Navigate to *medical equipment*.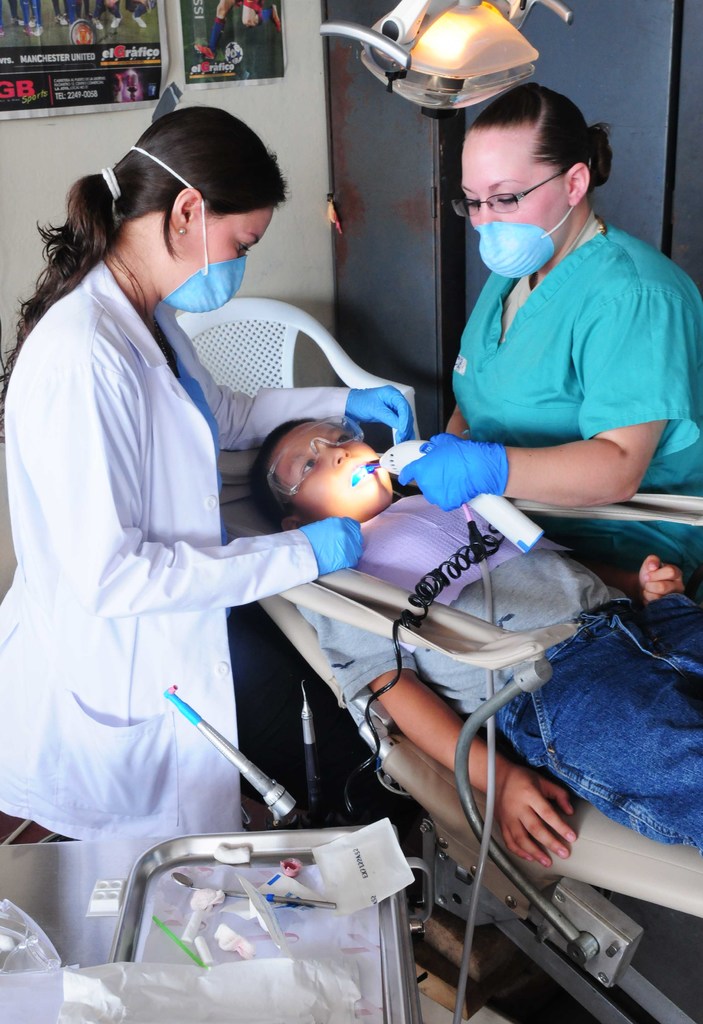
Navigation target: box(318, 0, 576, 120).
